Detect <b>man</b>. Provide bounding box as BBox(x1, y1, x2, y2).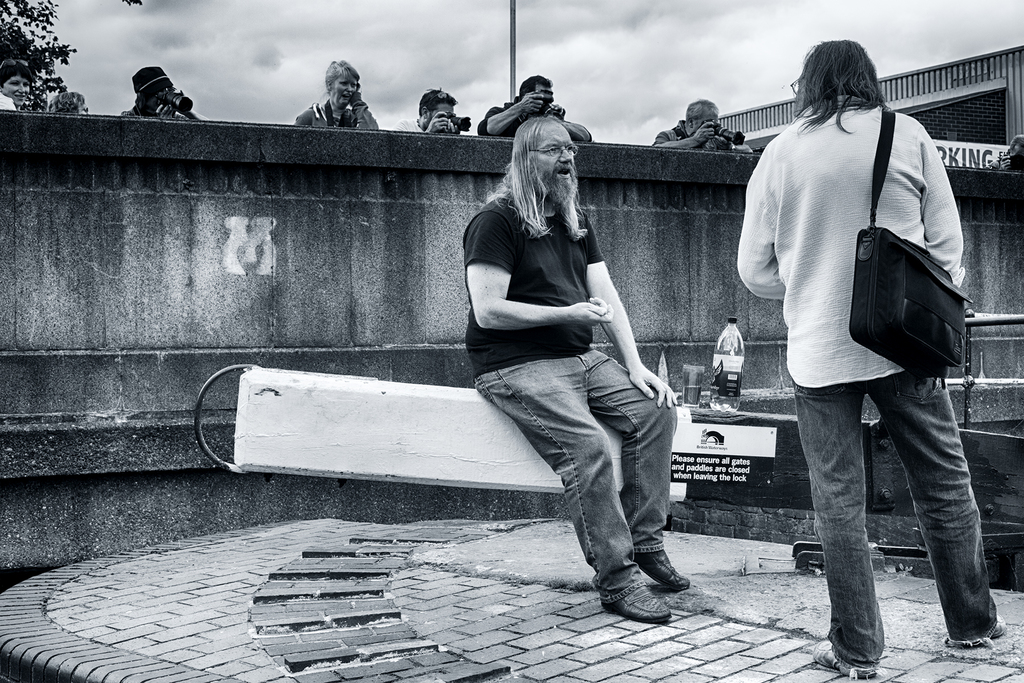
BBox(650, 94, 754, 154).
